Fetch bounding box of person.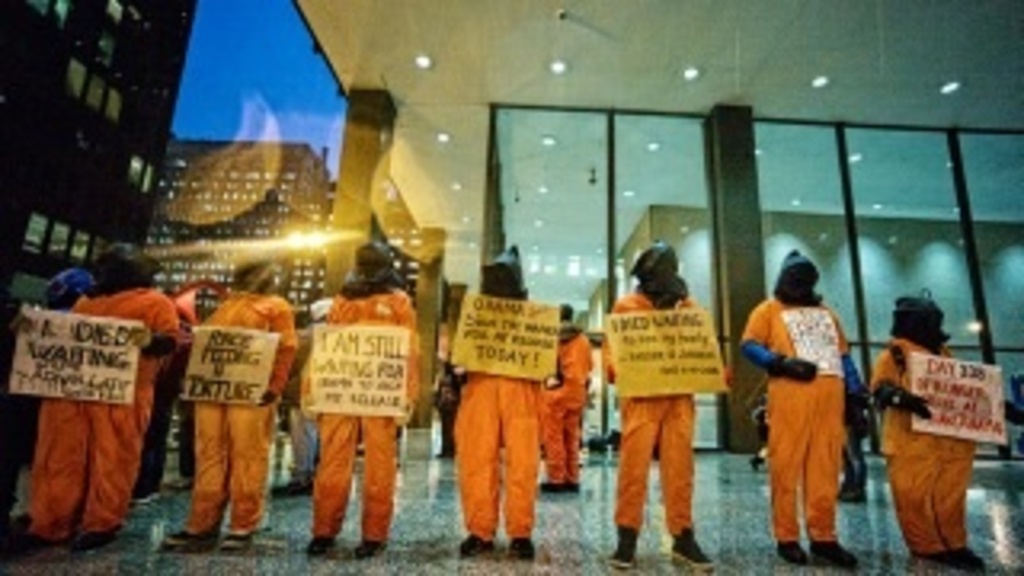
Bbox: Rect(544, 304, 595, 496).
